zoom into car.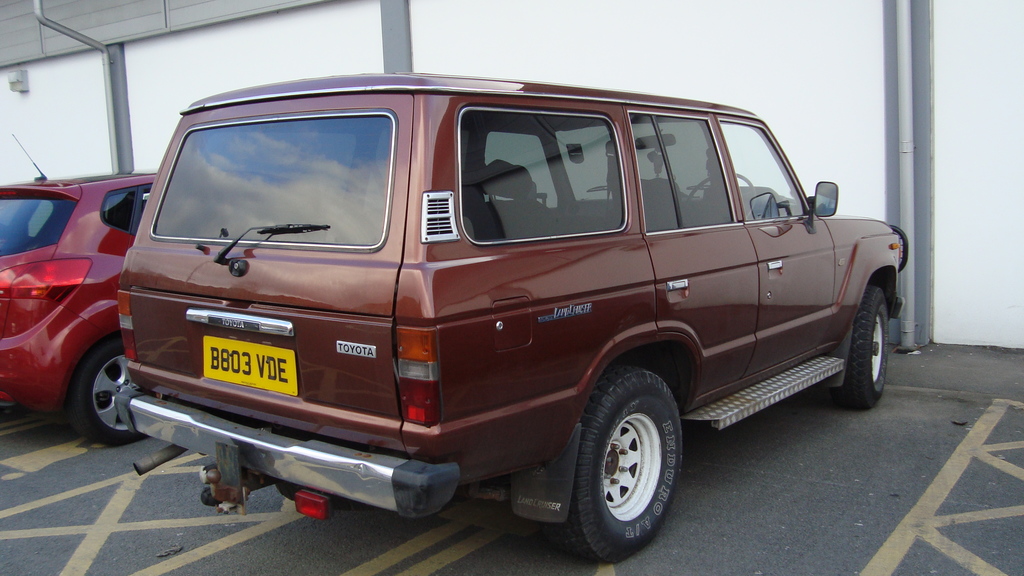
Zoom target: <region>114, 62, 916, 561</region>.
